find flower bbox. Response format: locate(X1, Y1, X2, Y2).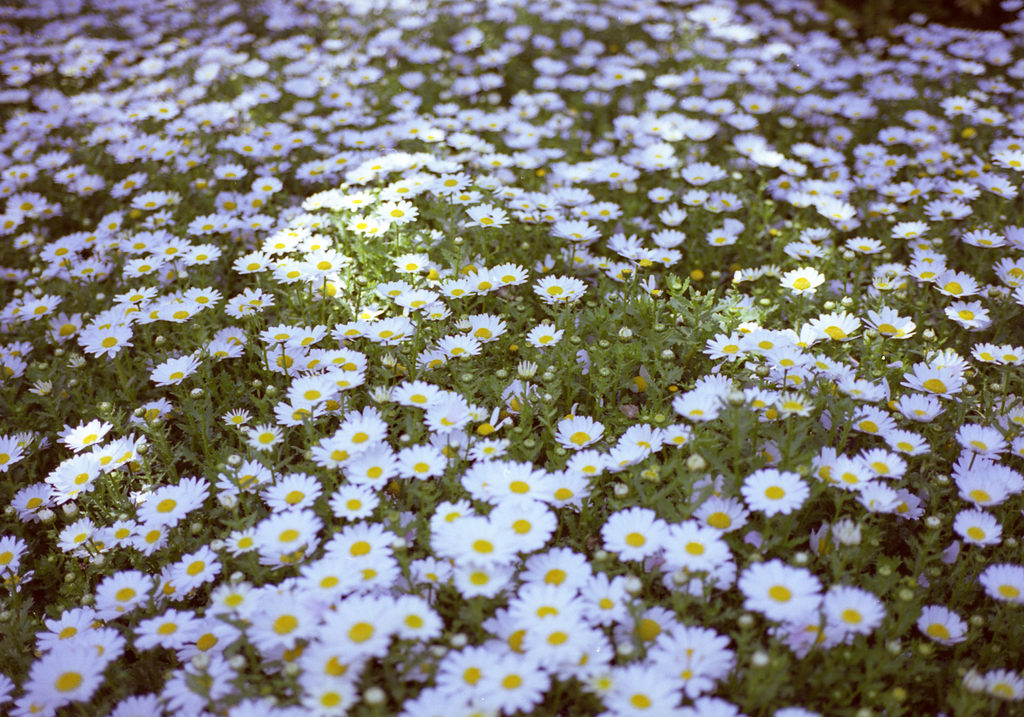
locate(954, 424, 996, 457).
